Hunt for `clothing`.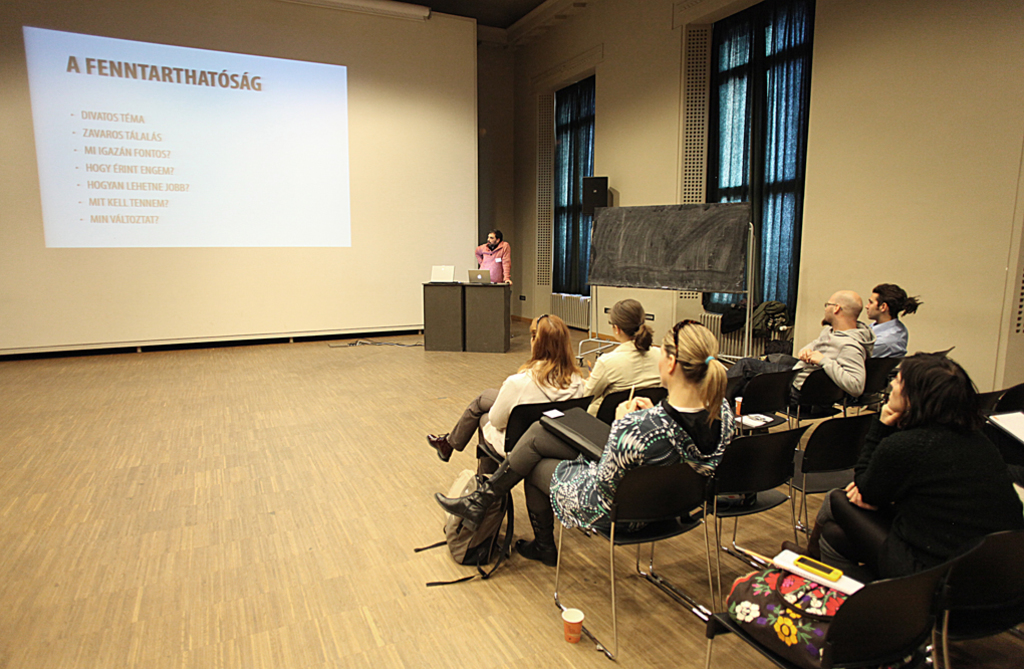
Hunted down at 781 324 881 407.
